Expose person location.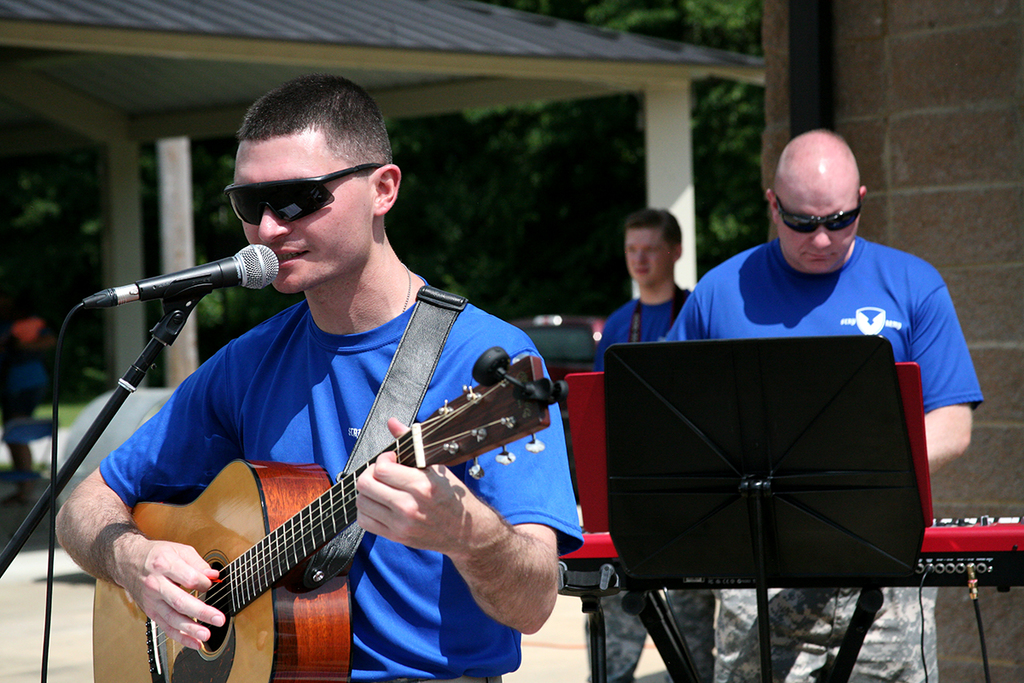
Exposed at l=79, t=194, r=568, b=682.
